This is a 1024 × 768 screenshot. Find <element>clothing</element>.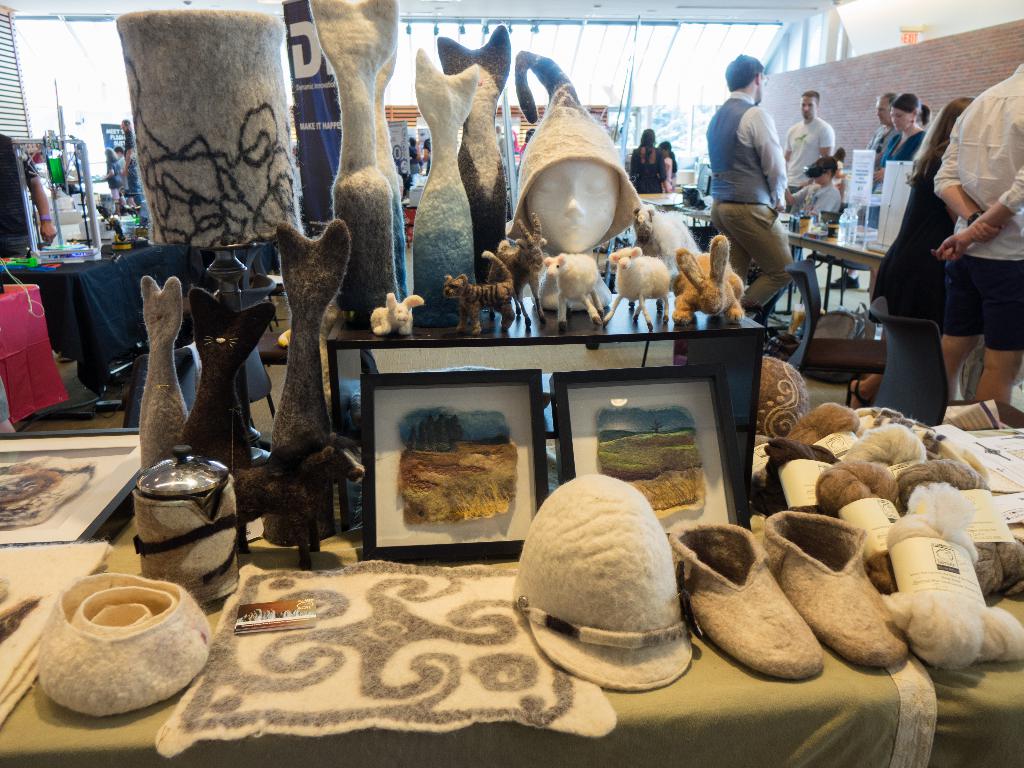
Bounding box: (658, 154, 673, 192).
